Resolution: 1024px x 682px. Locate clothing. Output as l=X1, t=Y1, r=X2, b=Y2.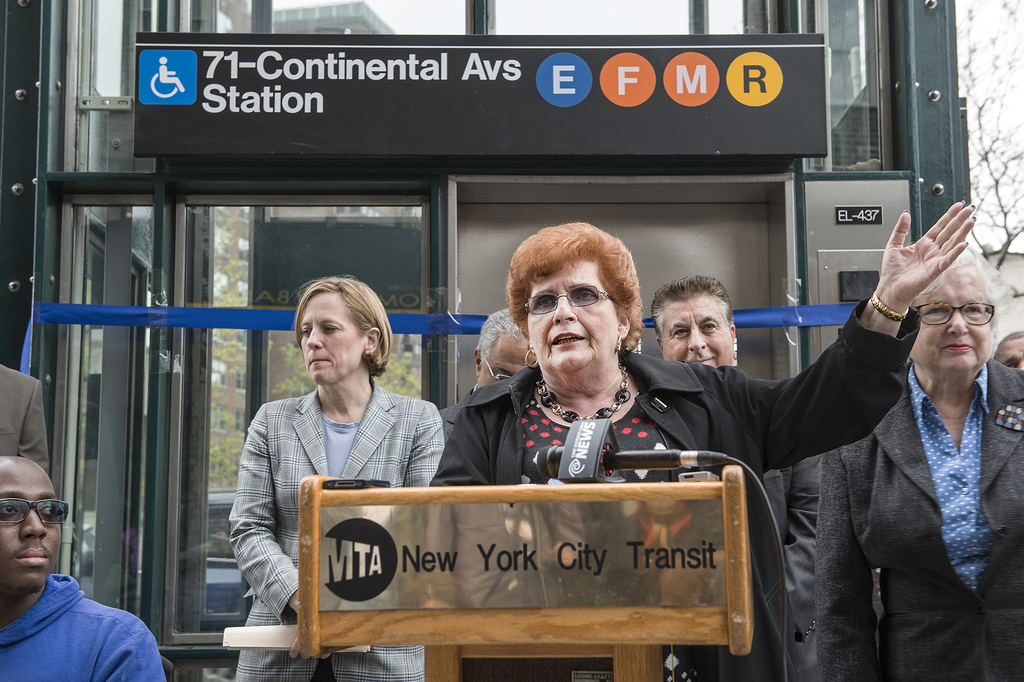
l=428, t=298, r=918, b=668.
